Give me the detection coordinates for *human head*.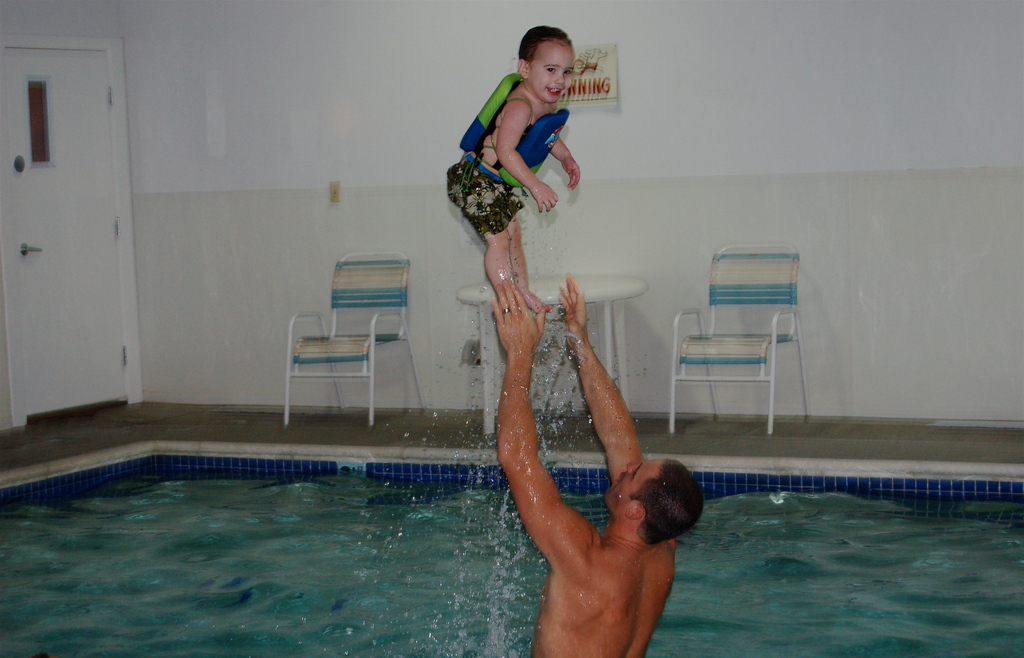
[left=626, top=469, right=702, bottom=562].
